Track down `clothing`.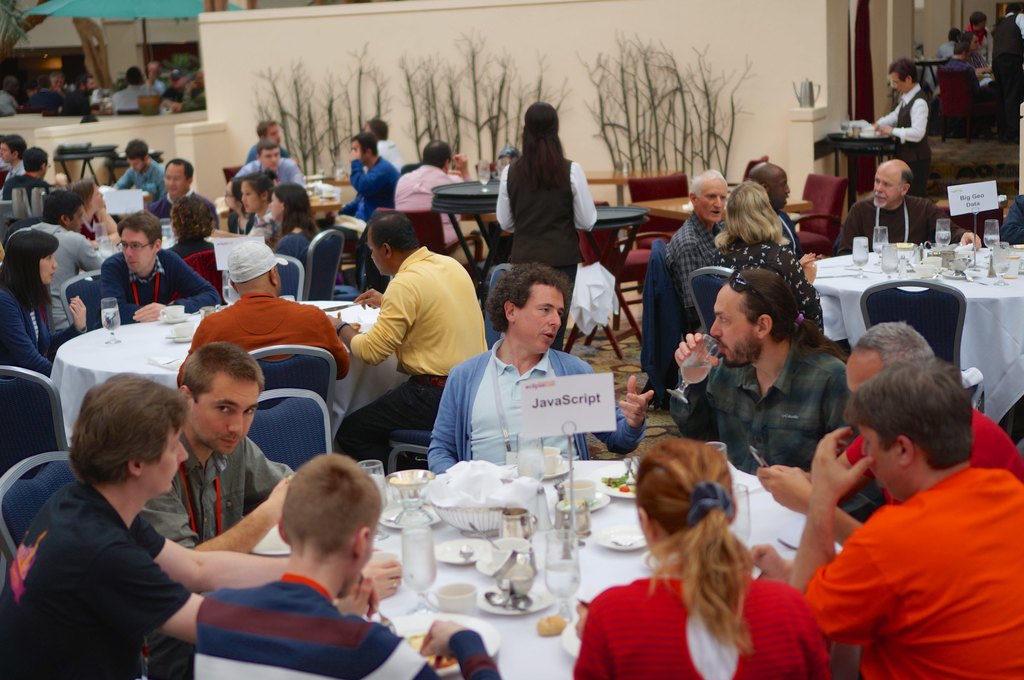
Tracked to detection(341, 157, 400, 220).
